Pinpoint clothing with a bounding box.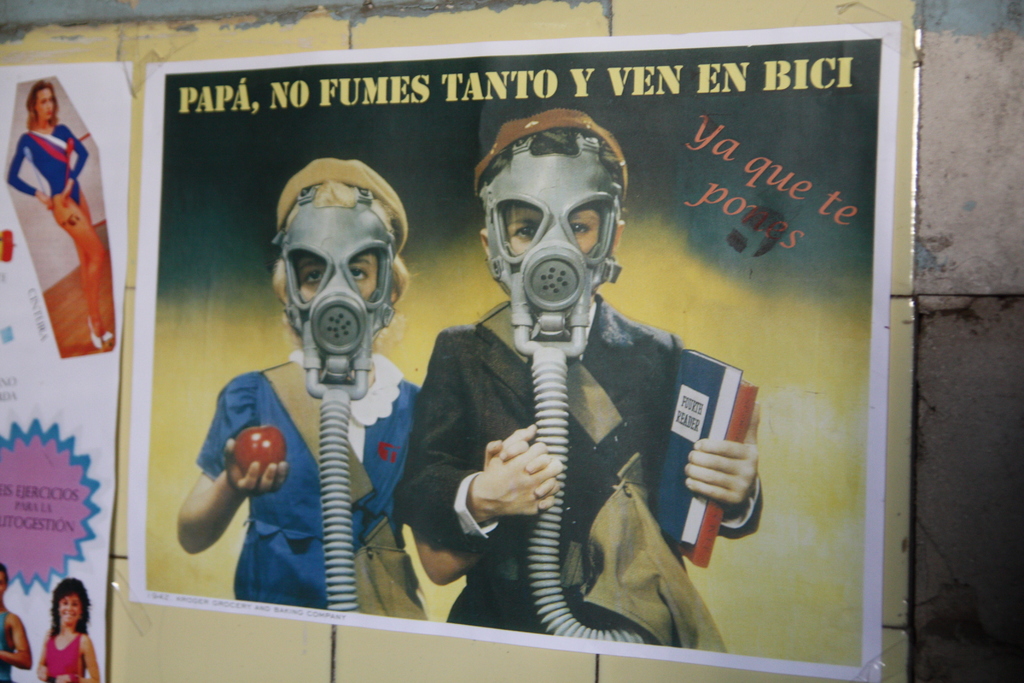
400,290,765,653.
